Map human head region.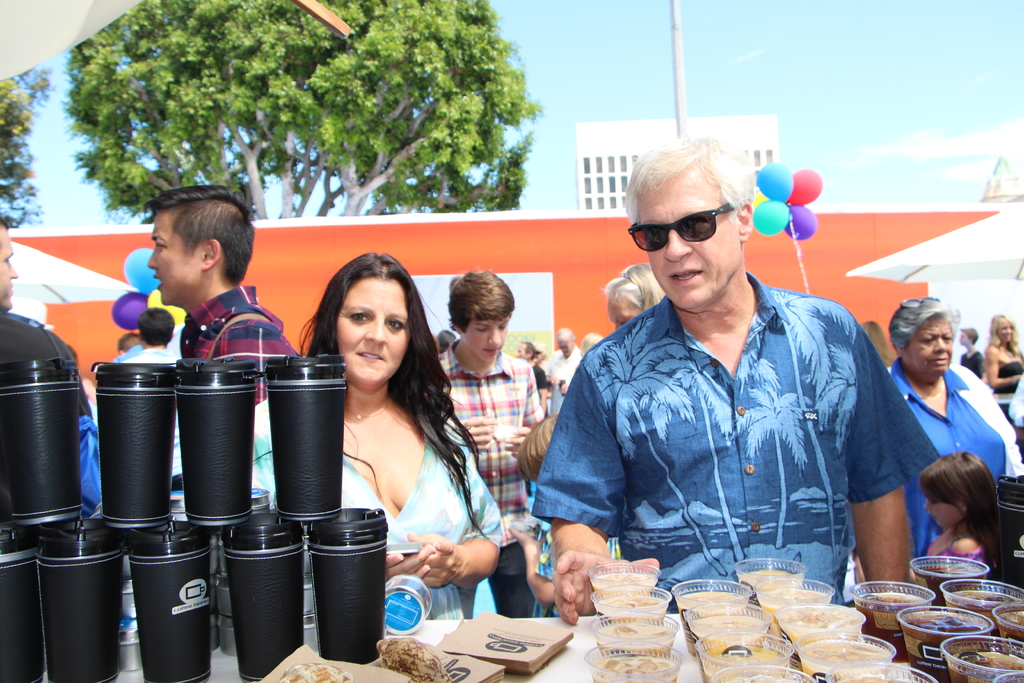
Mapped to 442:269:518:358.
